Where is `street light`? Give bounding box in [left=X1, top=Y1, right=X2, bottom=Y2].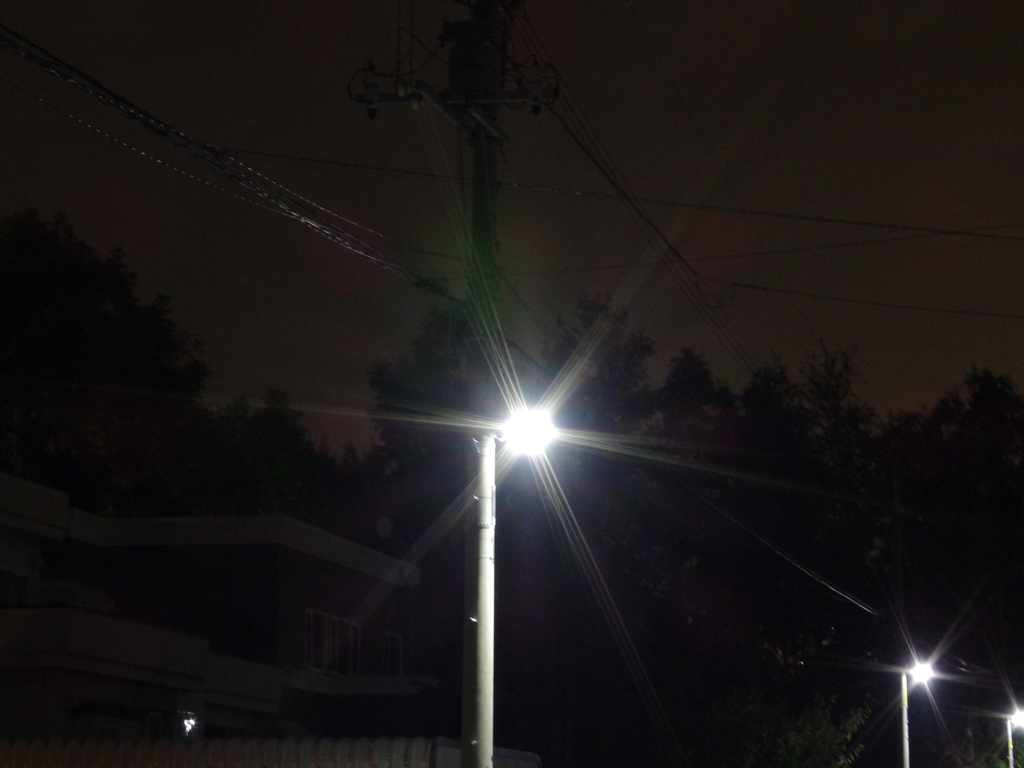
[left=895, top=657, right=932, bottom=767].
